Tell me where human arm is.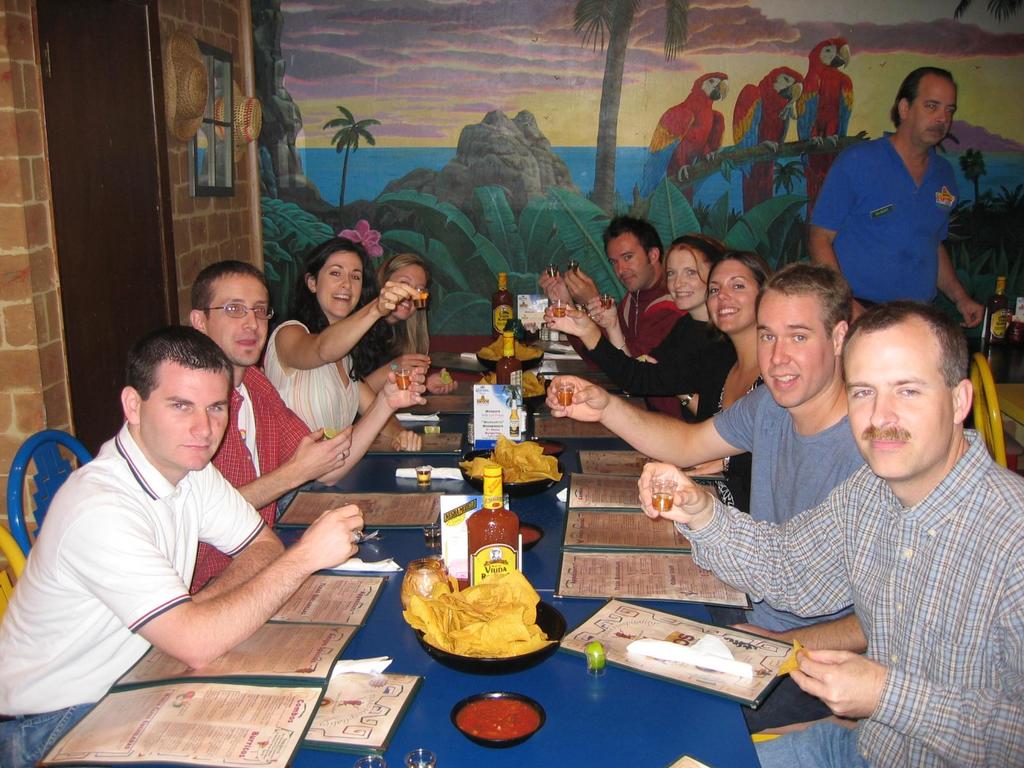
human arm is at rect(936, 173, 985, 324).
